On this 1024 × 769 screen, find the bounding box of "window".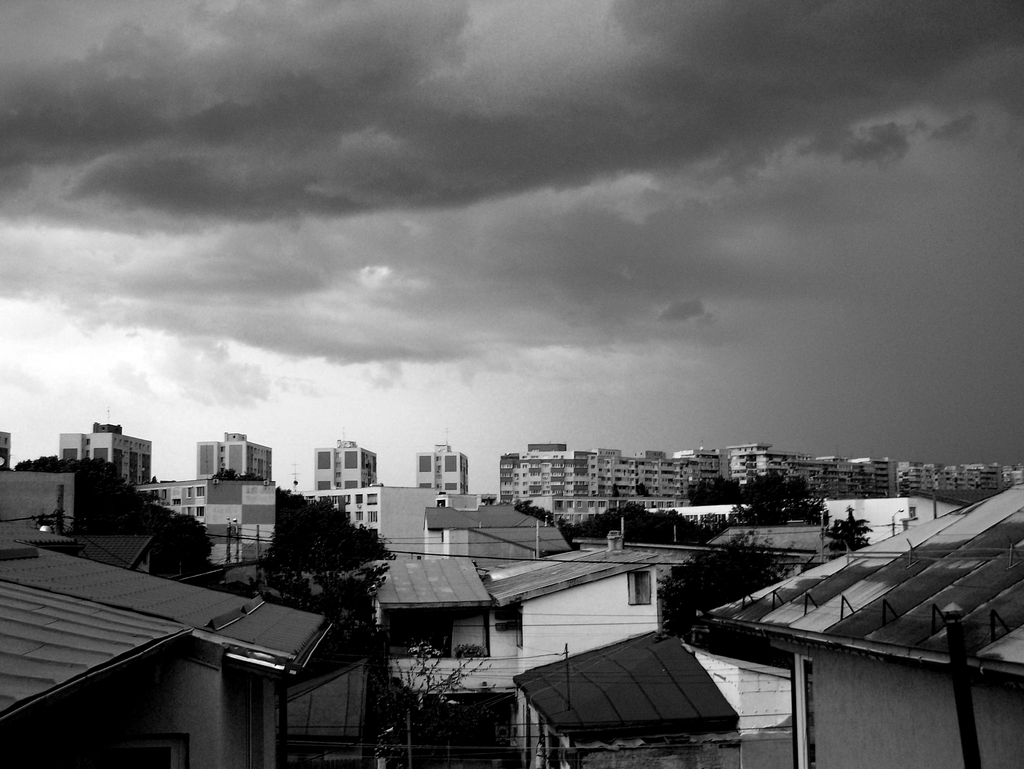
Bounding box: (196, 503, 207, 519).
